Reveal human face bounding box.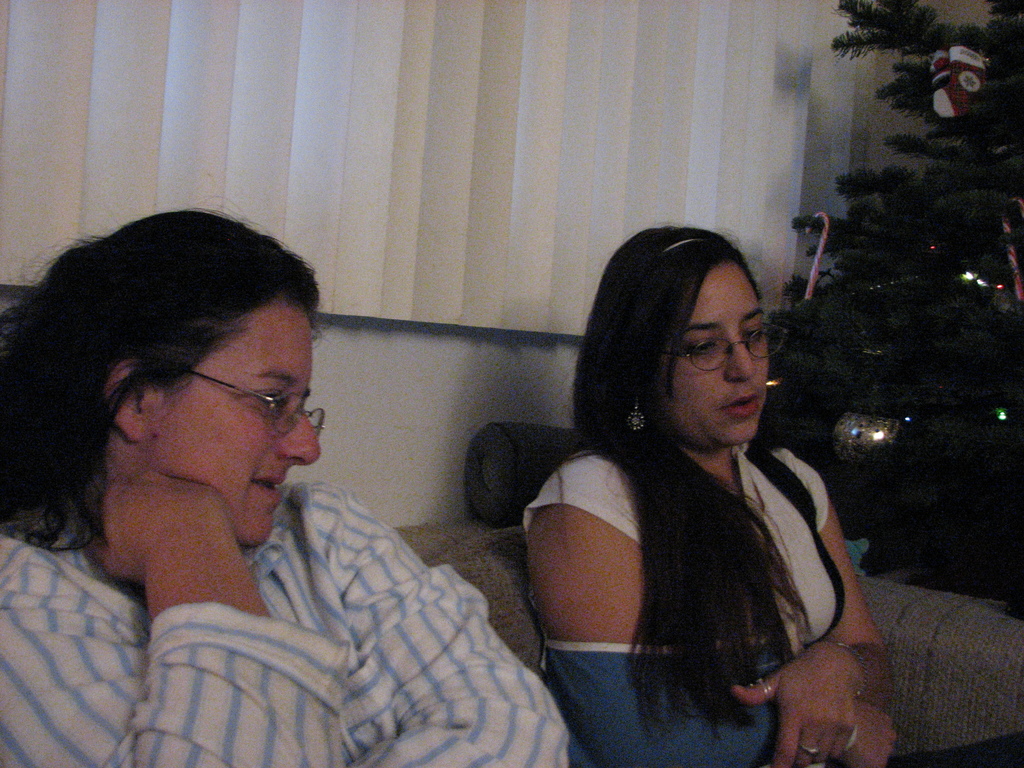
Revealed: Rect(643, 255, 771, 443).
